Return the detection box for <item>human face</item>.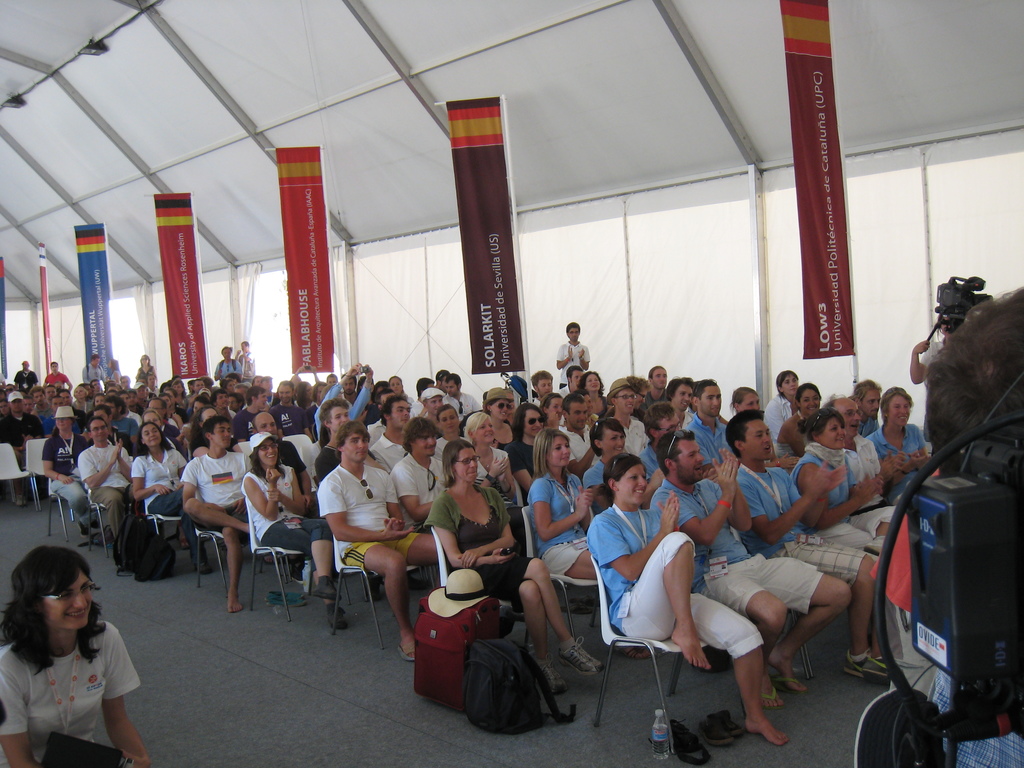
140, 426, 161, 449.
